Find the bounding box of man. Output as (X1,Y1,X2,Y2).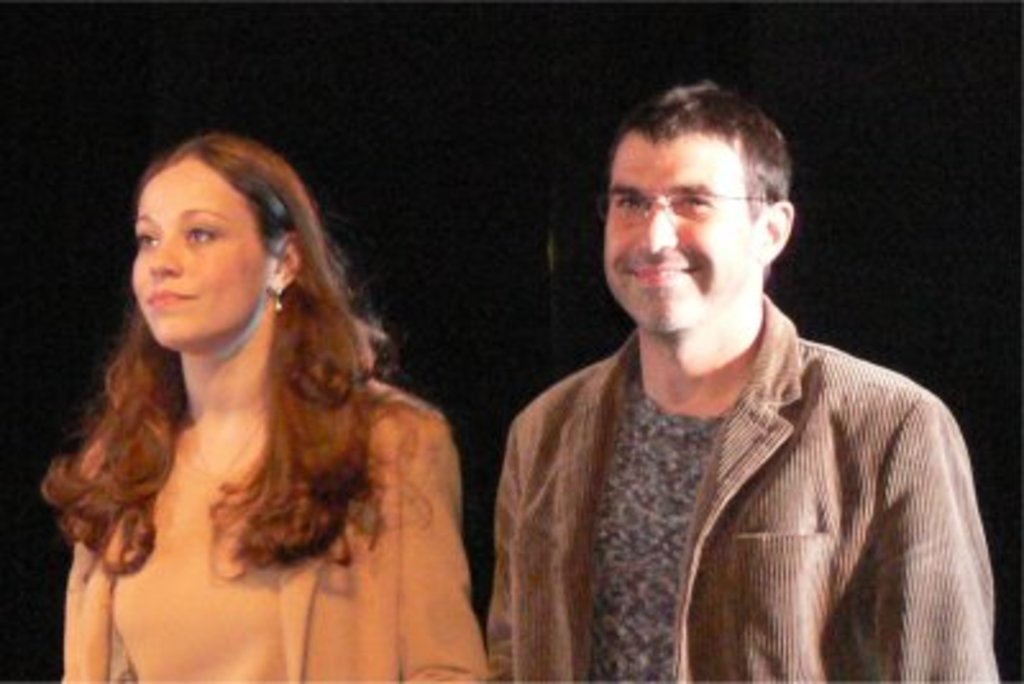
(479,87,1014,681).
